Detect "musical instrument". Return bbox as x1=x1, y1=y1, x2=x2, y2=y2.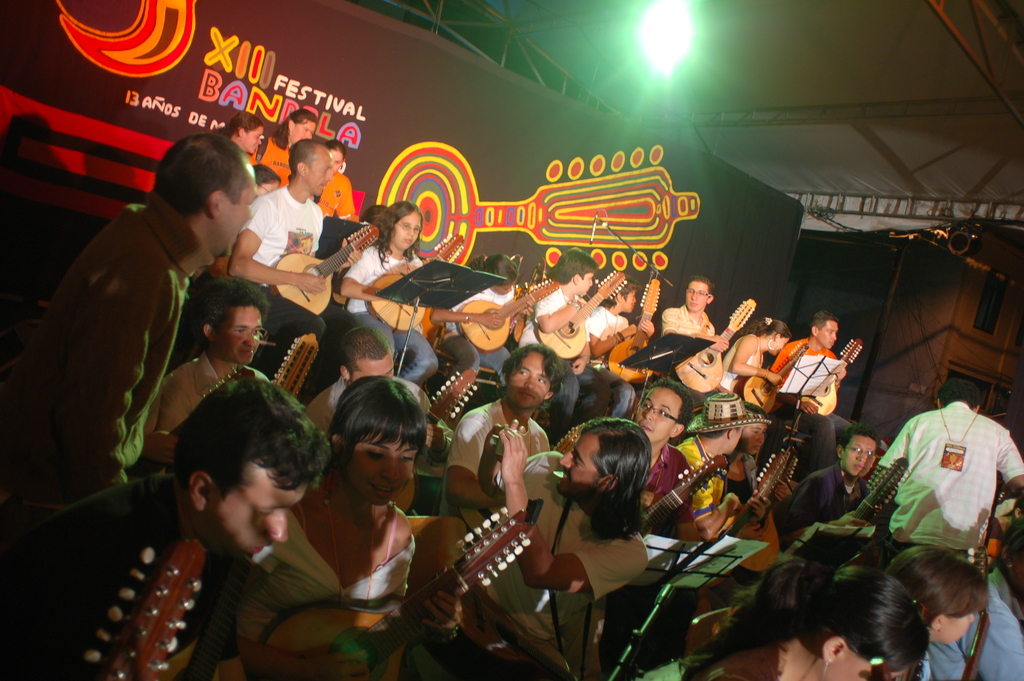
x1=365, y1=229, x2=468, y2=341.
